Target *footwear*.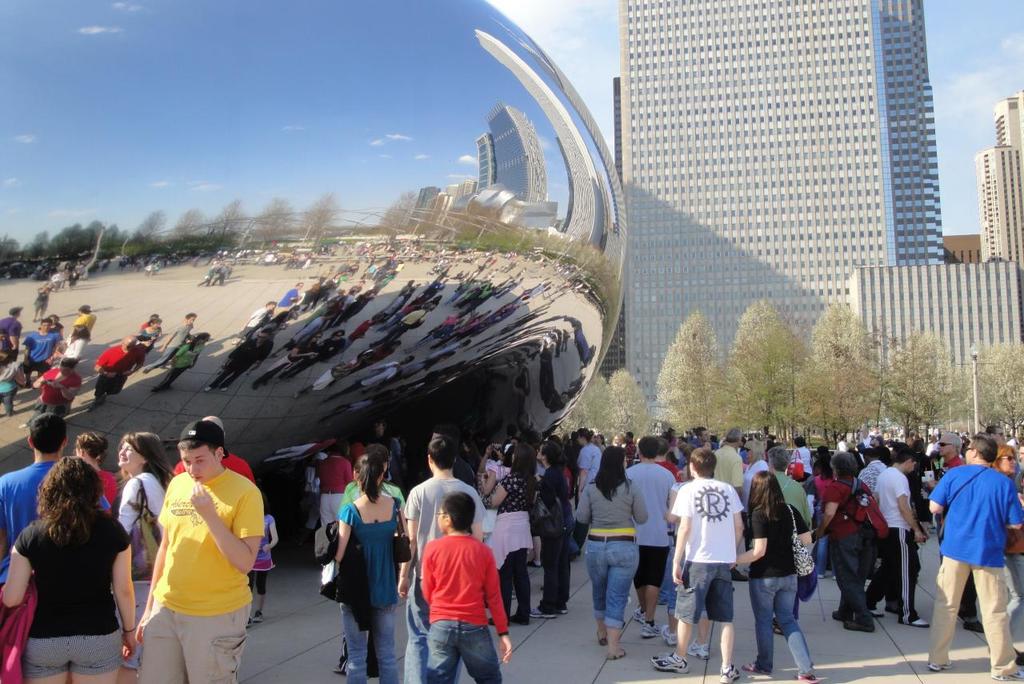
Target region: BBox(1012, 668, 1023, 678).
